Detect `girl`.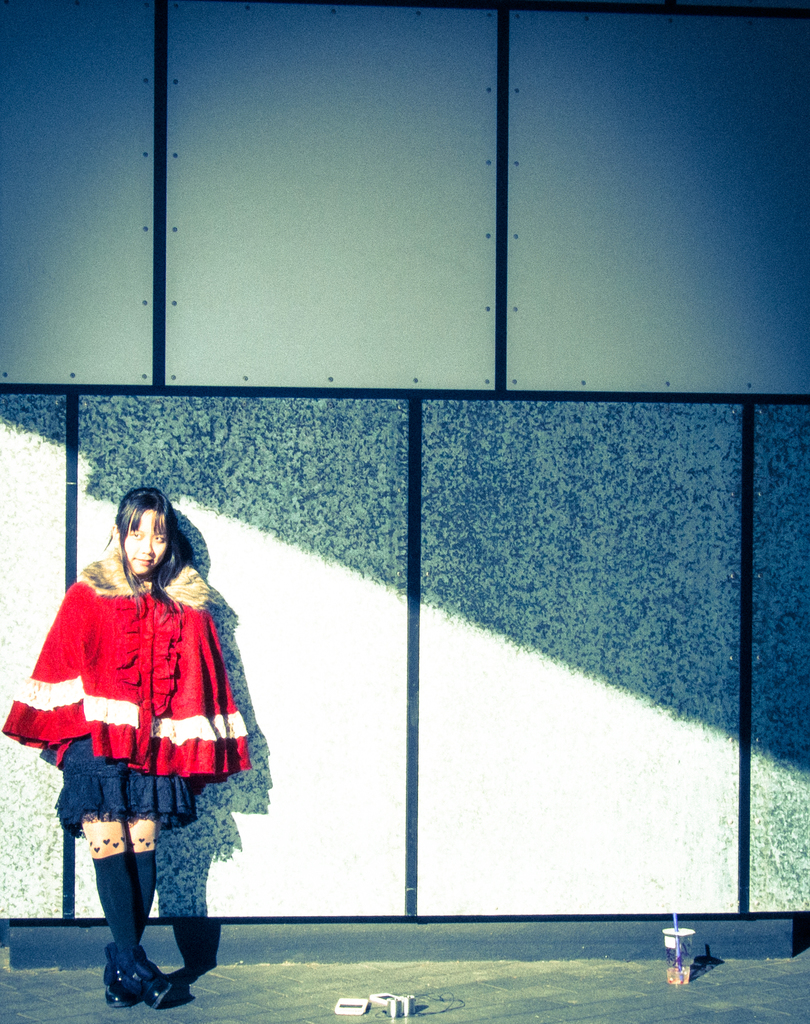
Detected at [x1=7, y1=479, x2=241, y2=1014].
